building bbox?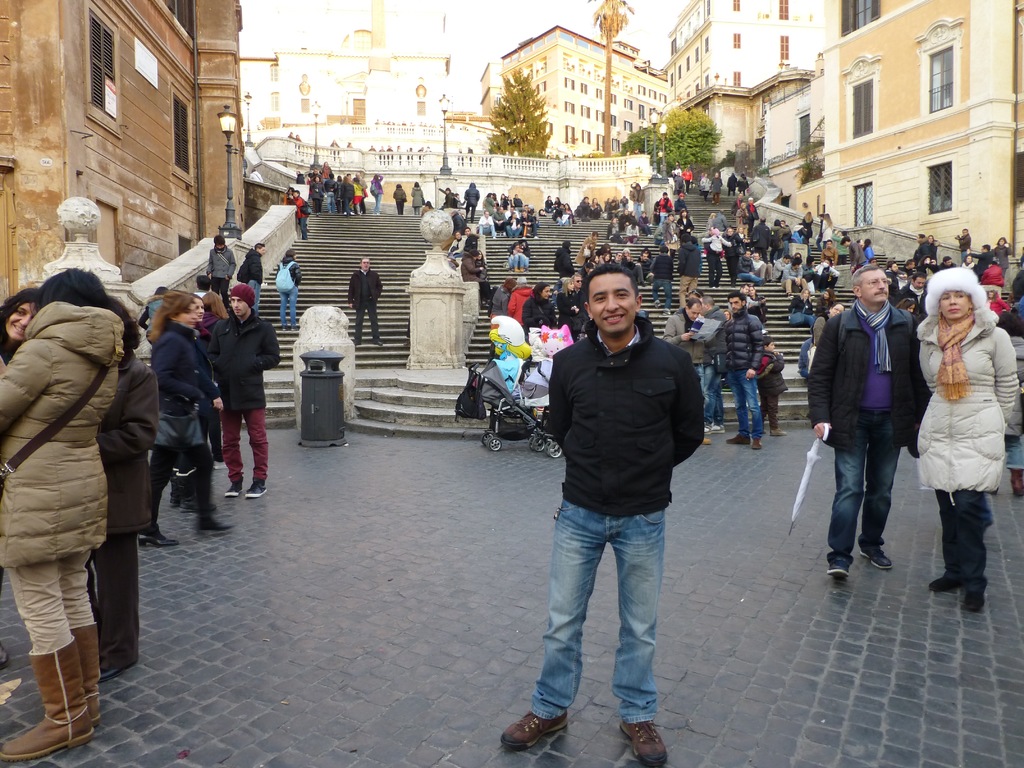
<region>0, 0, 244, 322</region>
